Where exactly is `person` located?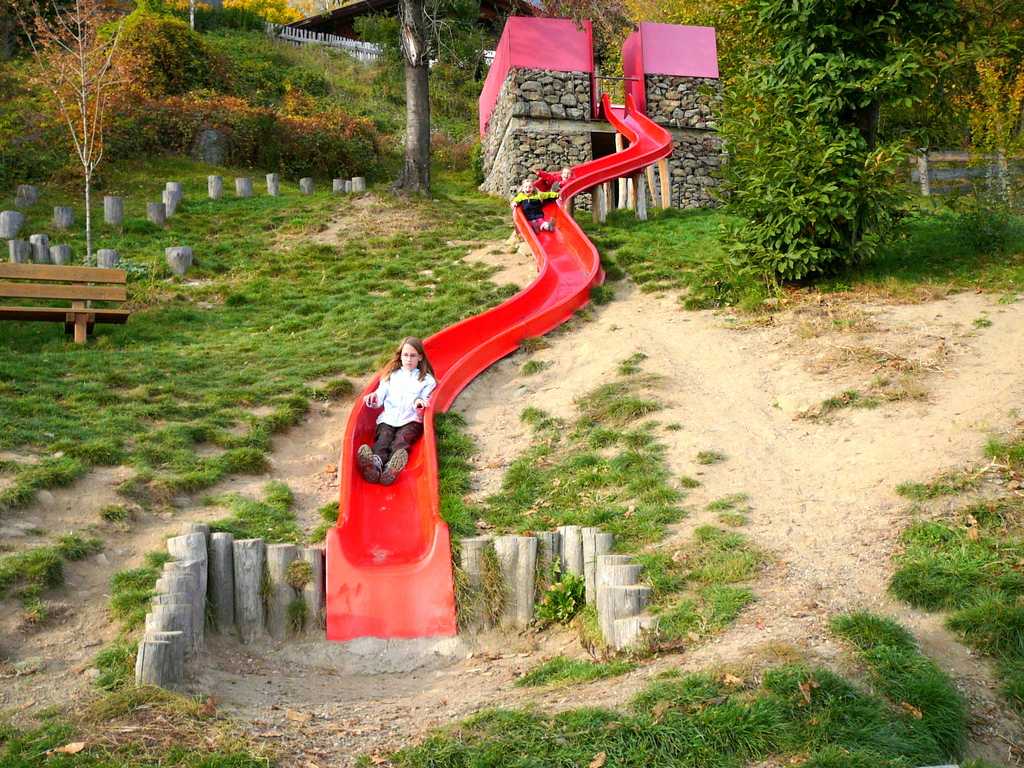
Its bounding box is 357, 337, 437, 485.
